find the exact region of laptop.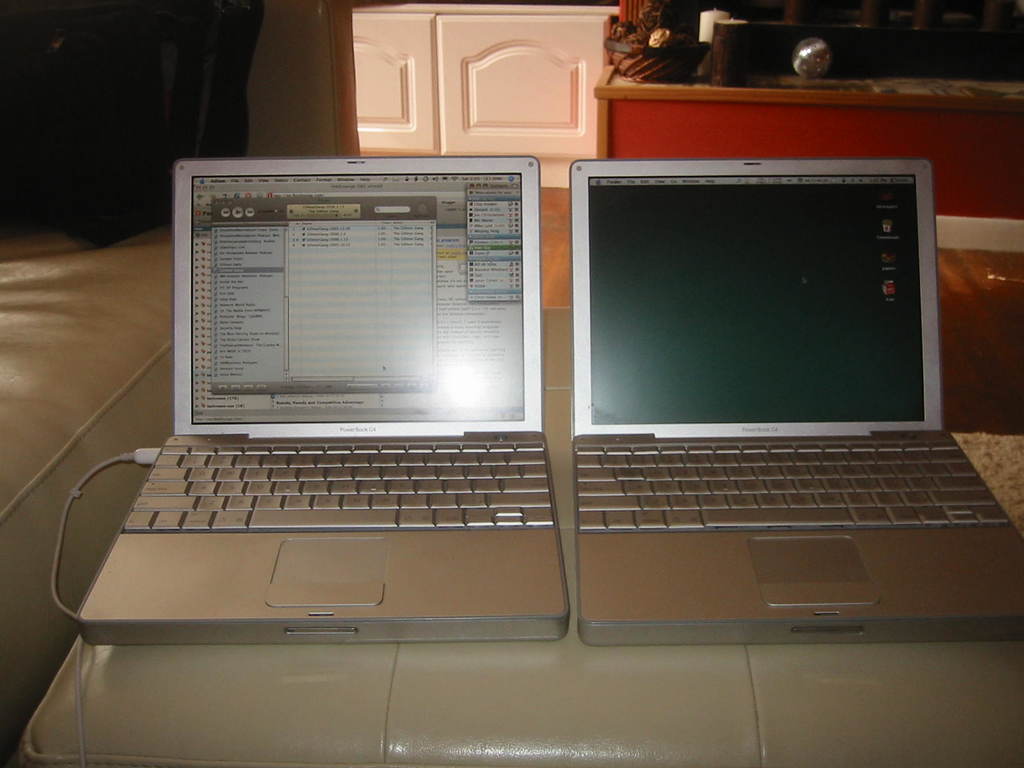
Exact region: locate(571, 157, 1023, 647).
